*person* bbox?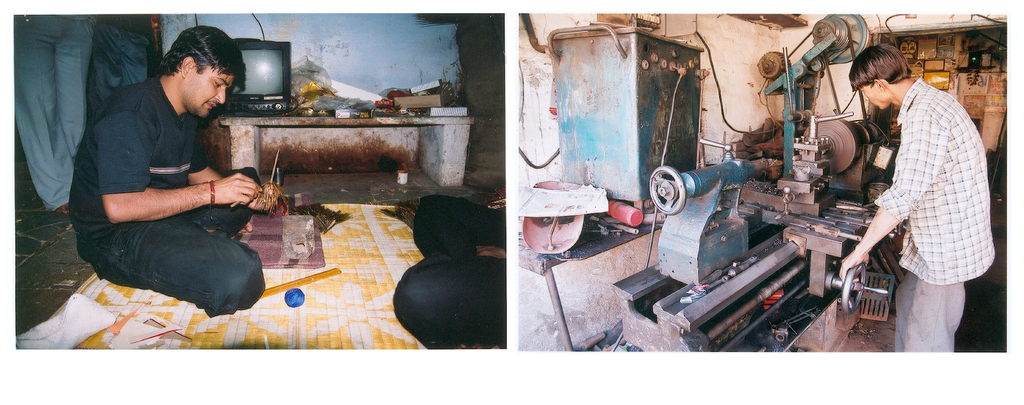
(849, 28, 988, 362)
